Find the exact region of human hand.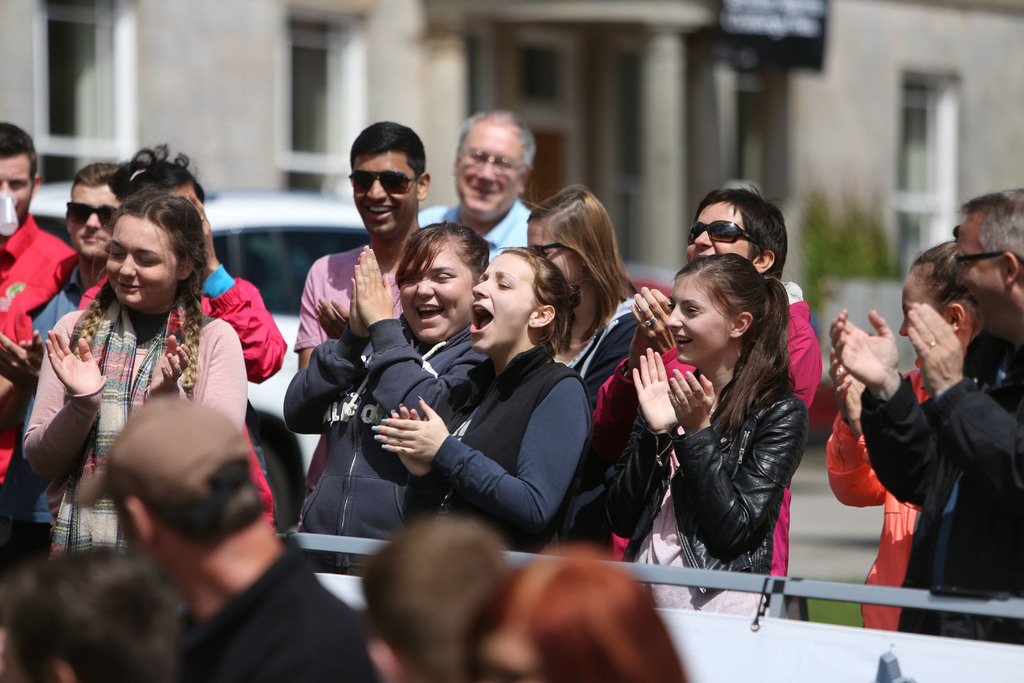
Exact region: left=630, top=285, right=674, bottom=353.
